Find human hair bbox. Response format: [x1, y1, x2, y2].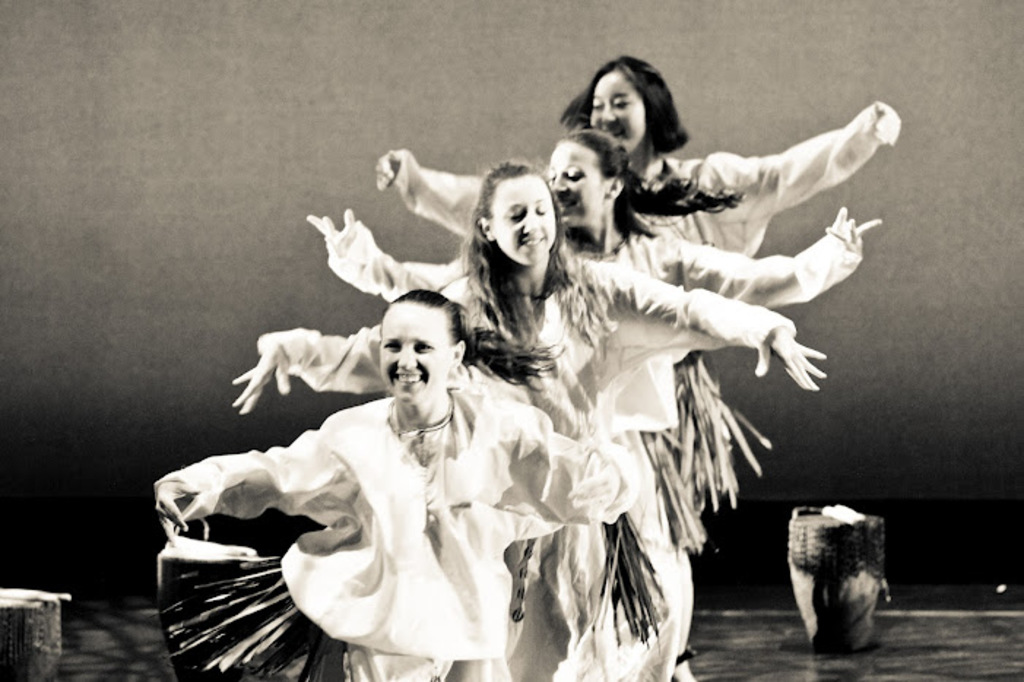
[459, 152, 619, 355].
